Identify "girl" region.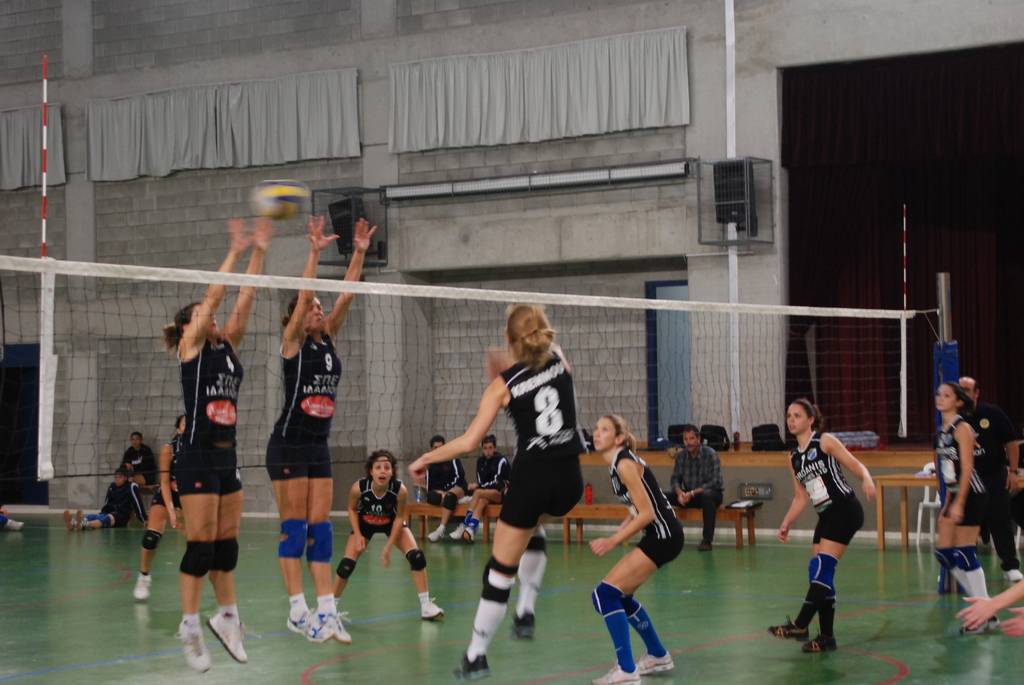
Region: crop(935, 383, 1006, 633).
